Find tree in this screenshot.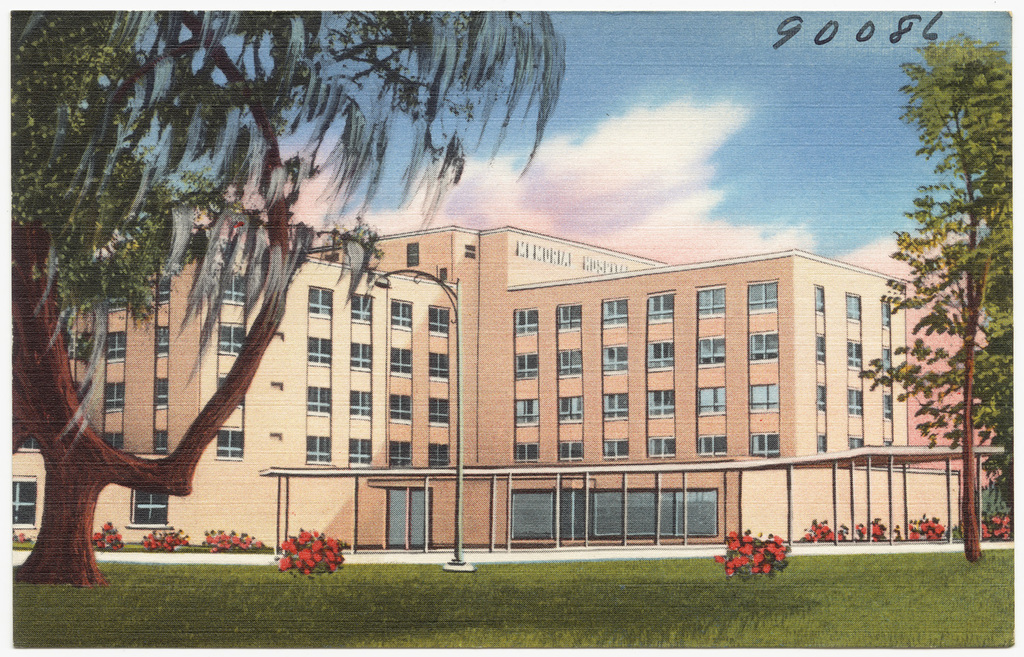
The bounding box for tree is [x1=883, y1=0, x2=1006, y2=548].
